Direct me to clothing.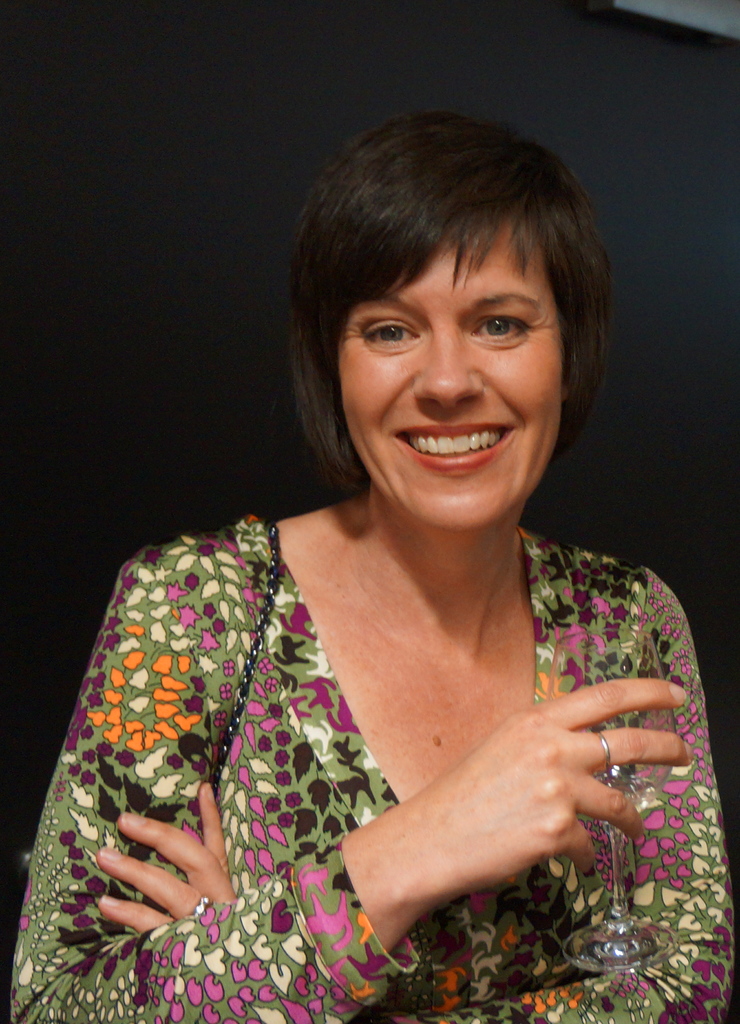
Direction: 50/522/669/996.
